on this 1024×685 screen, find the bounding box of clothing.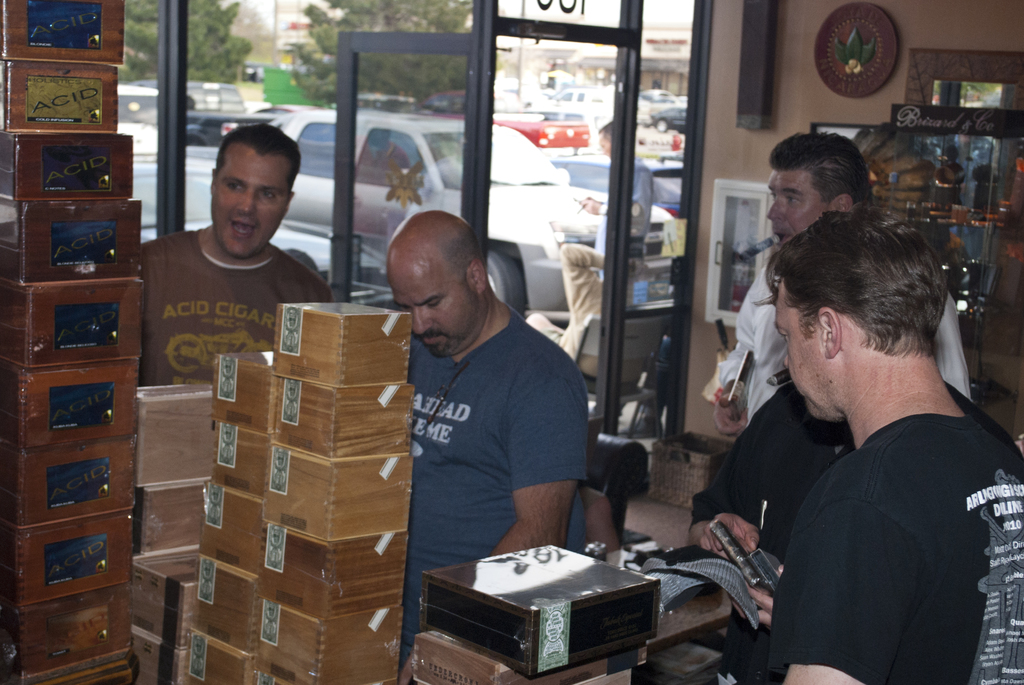
Bounding box: bbox=[593, 154, 655, 274].
